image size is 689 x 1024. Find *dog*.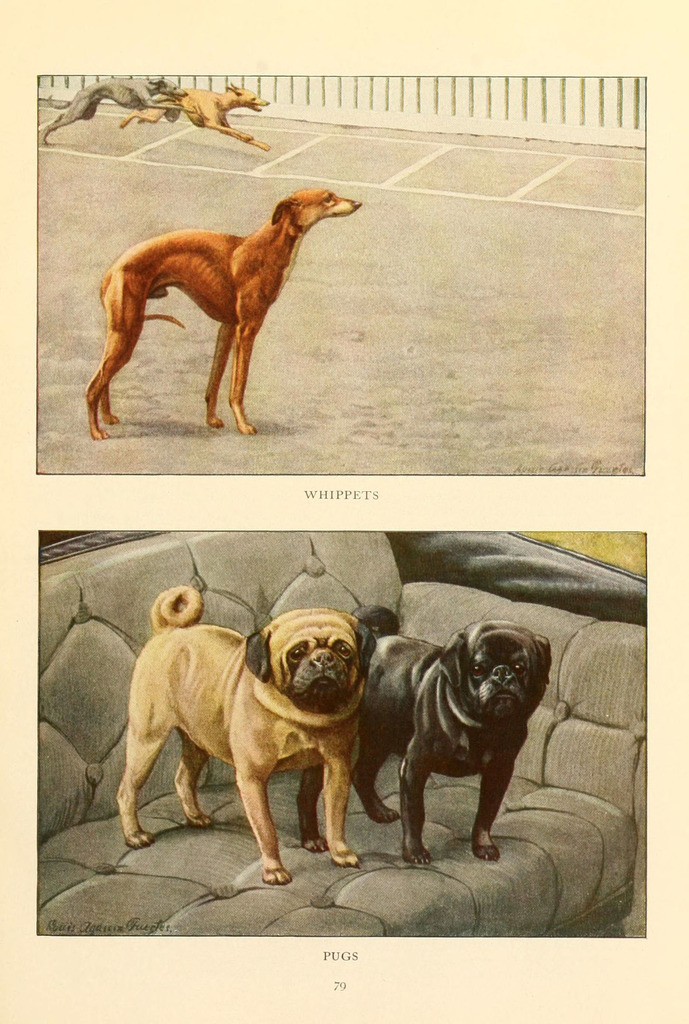
pyautogui.locateOnScreen(295, 601, 563, 862).
